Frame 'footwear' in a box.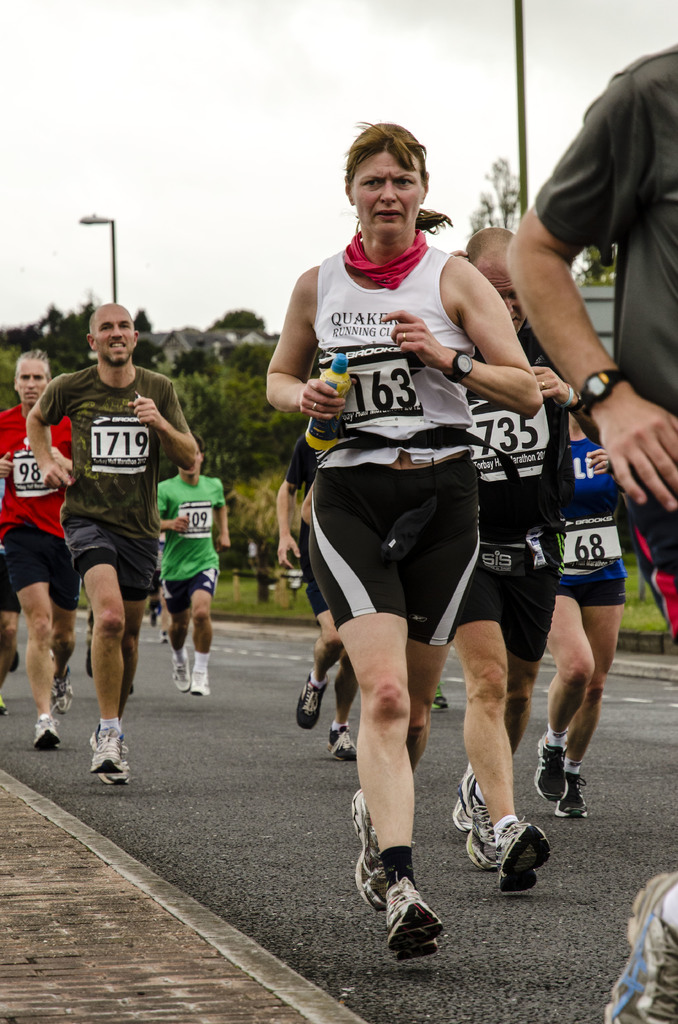
bbox=(296, 676, 329, 729).
